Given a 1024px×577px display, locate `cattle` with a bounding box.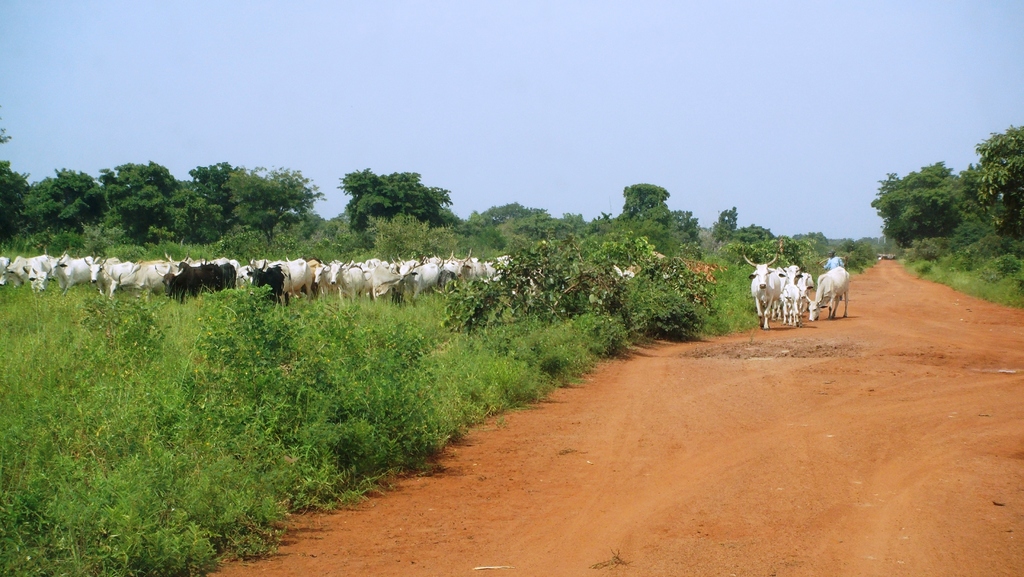
Located: [807,266,849,319].
